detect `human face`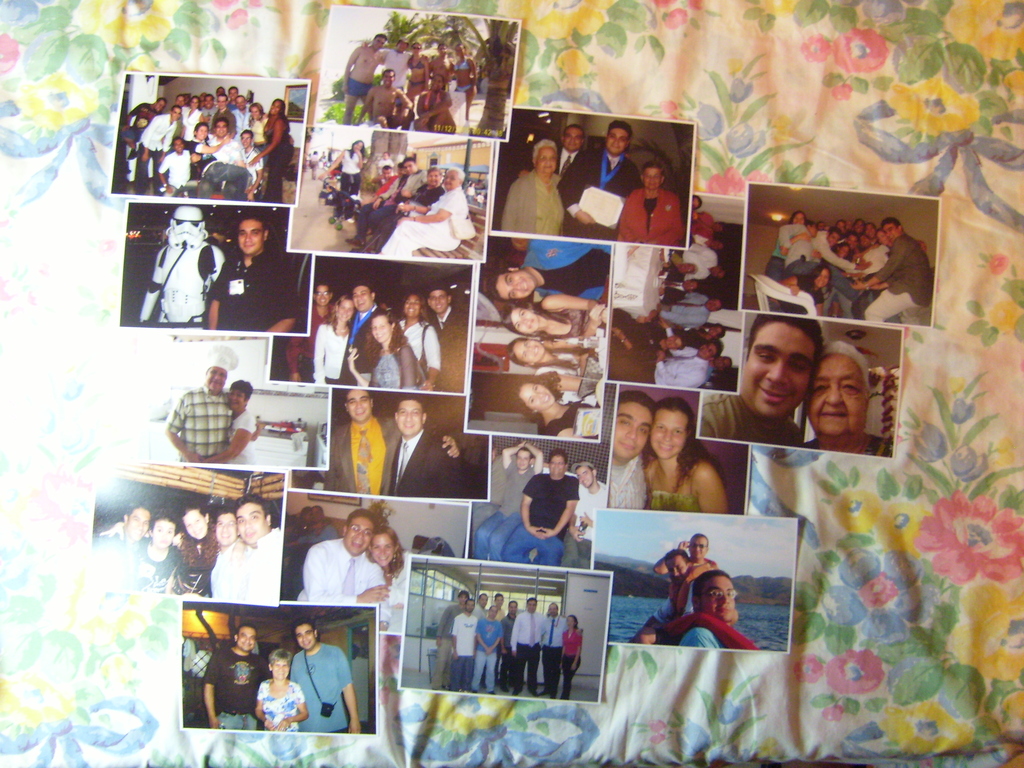
region(396, 401, 424, 437)
